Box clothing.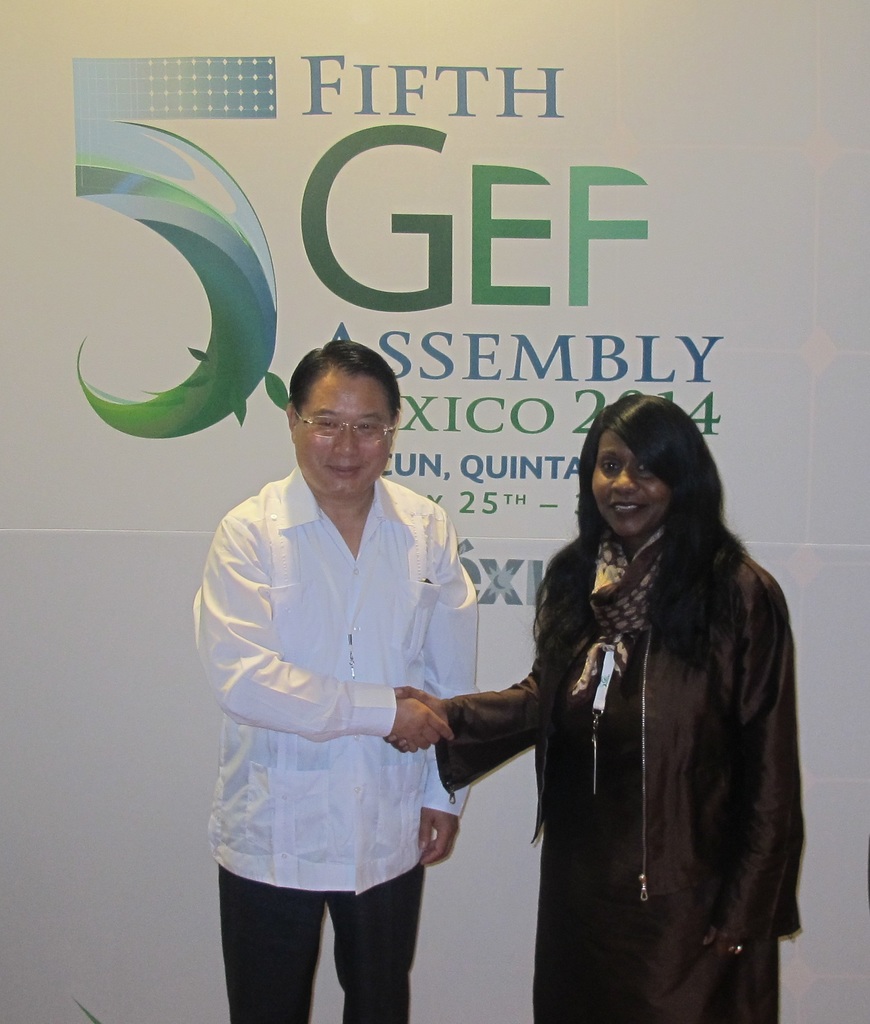
rect(431, 518, 800, 1020).
